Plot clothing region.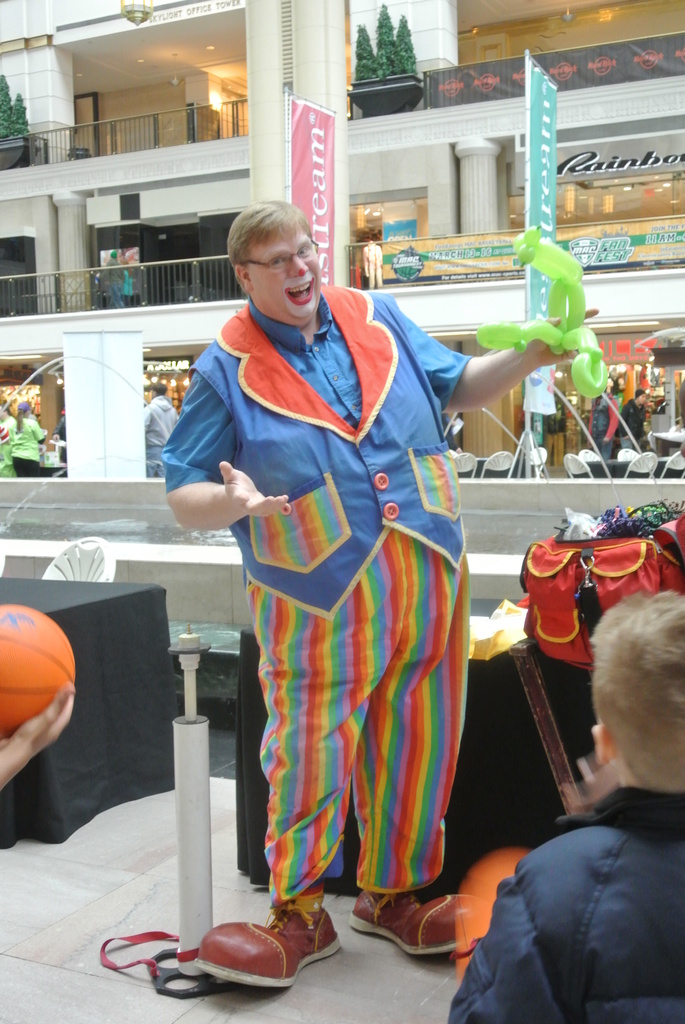
Plotted at [176,244,475,948].
